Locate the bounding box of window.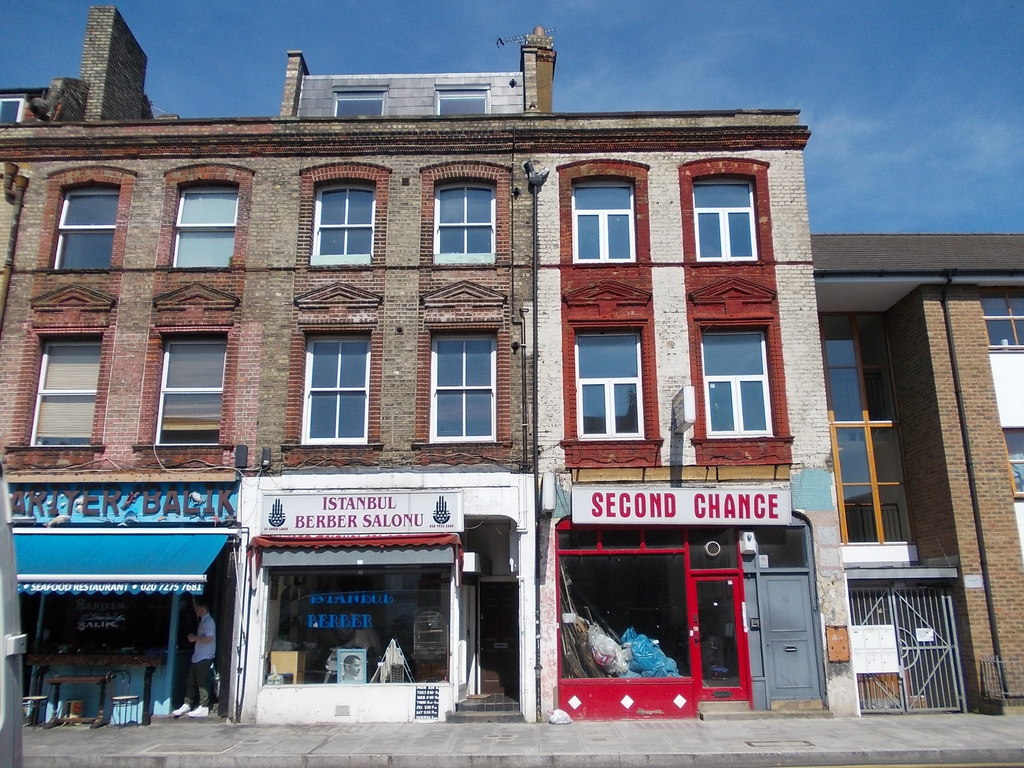
Bounding box: 1004,423,1023,501.
